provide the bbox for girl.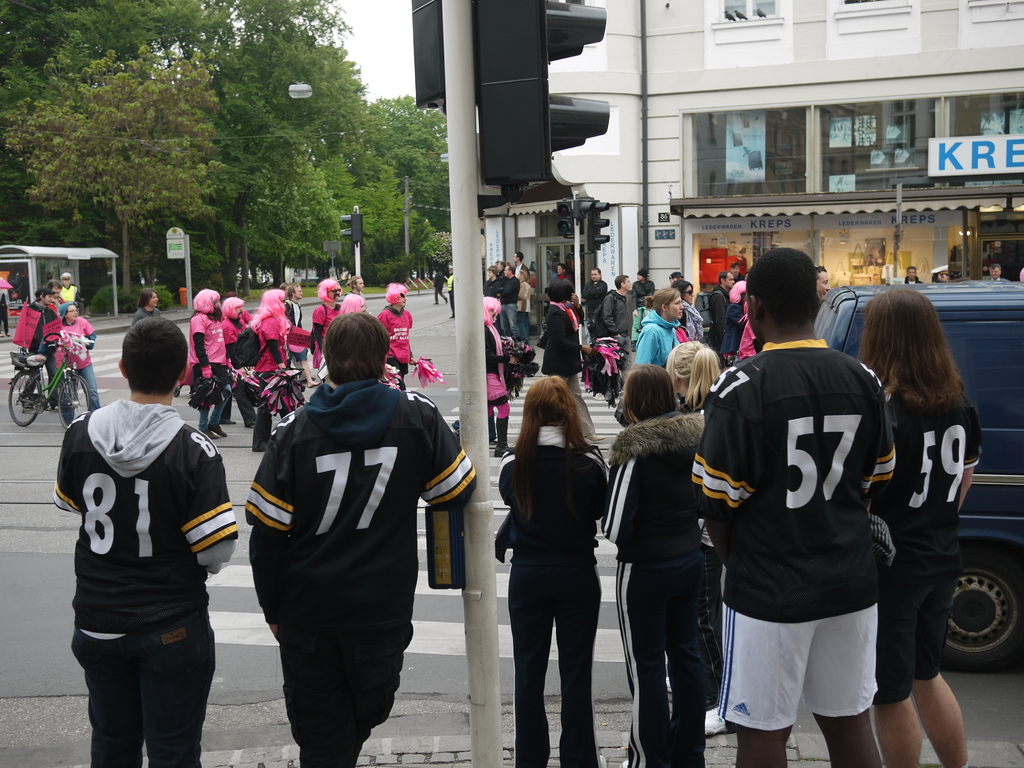
(x1=854, y1=284, x2=989, y2=767).
